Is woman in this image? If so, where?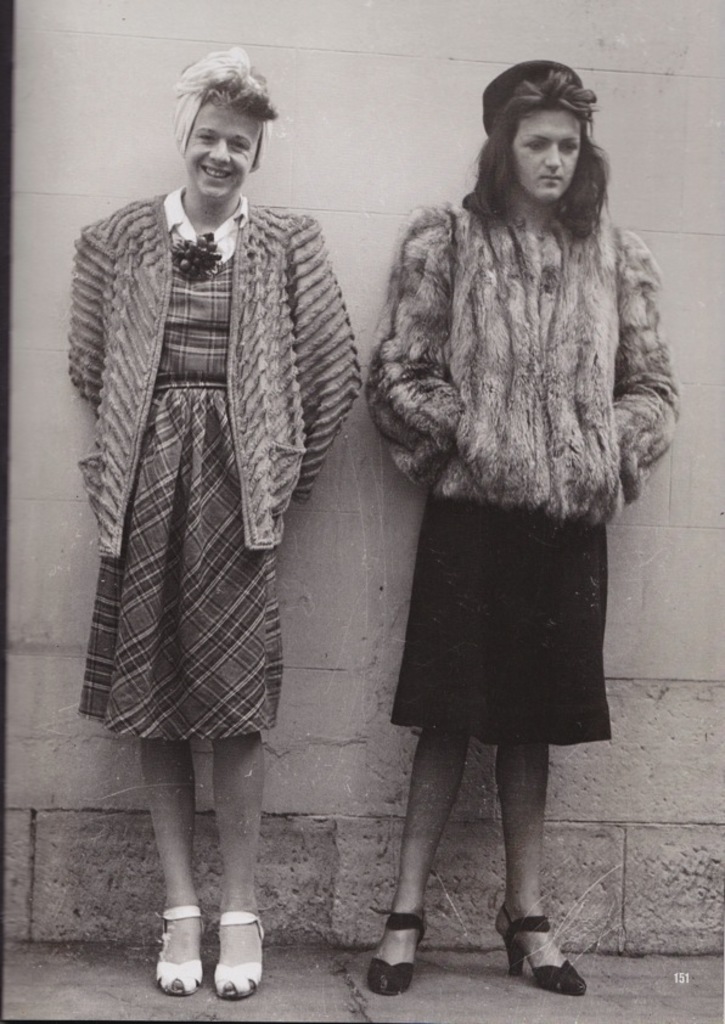
Yes, at Rect(338, 75, 678, 928).
